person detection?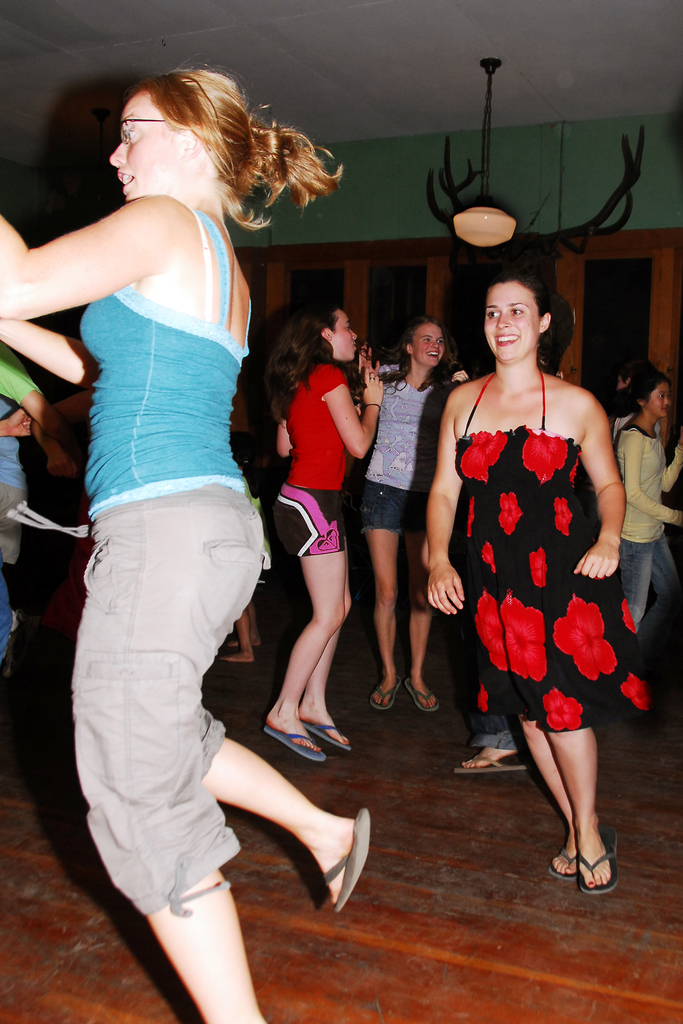
BBox(612, 367, 679, 636)
